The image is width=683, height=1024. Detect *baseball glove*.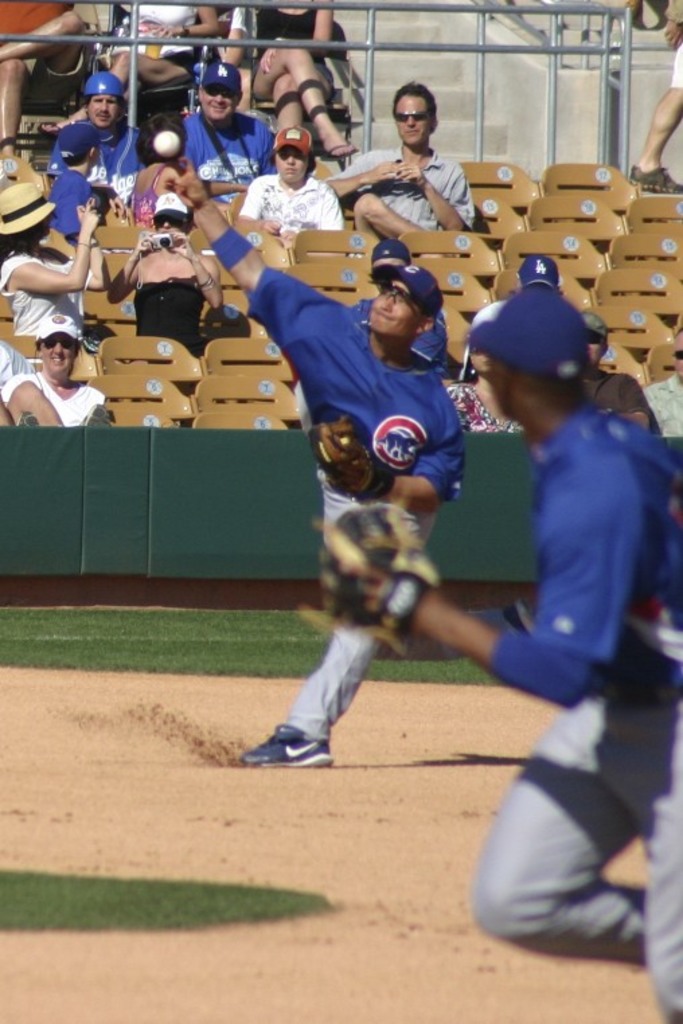
Detection: {"left": 304, "top": 501, "right": 445, "bottom": 650}.
